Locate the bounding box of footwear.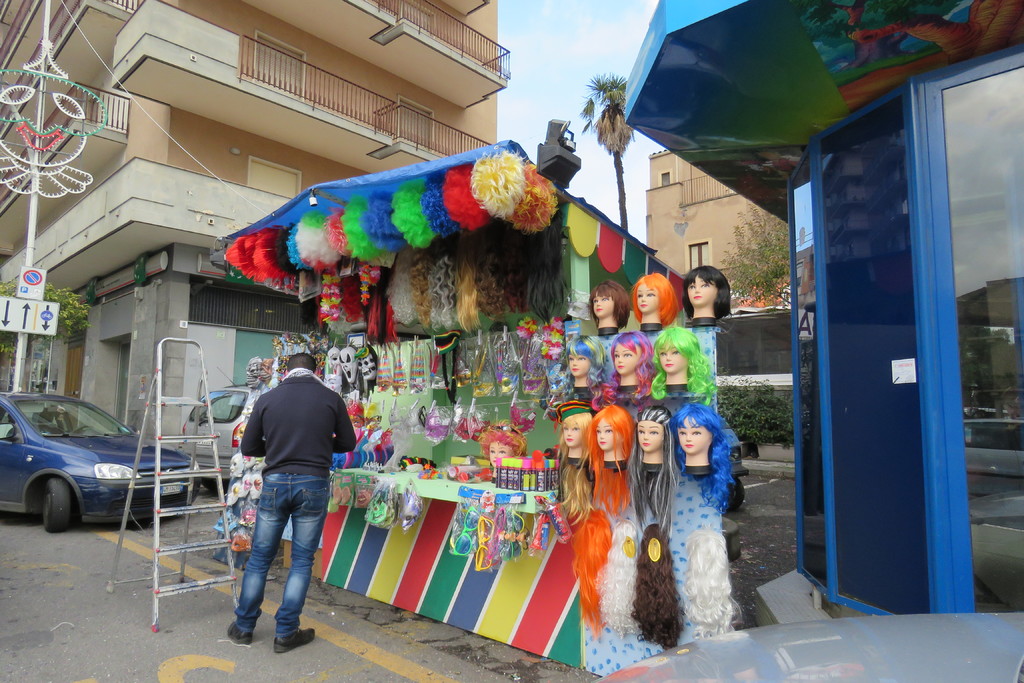
Bounding box: 271 629 318 653.
